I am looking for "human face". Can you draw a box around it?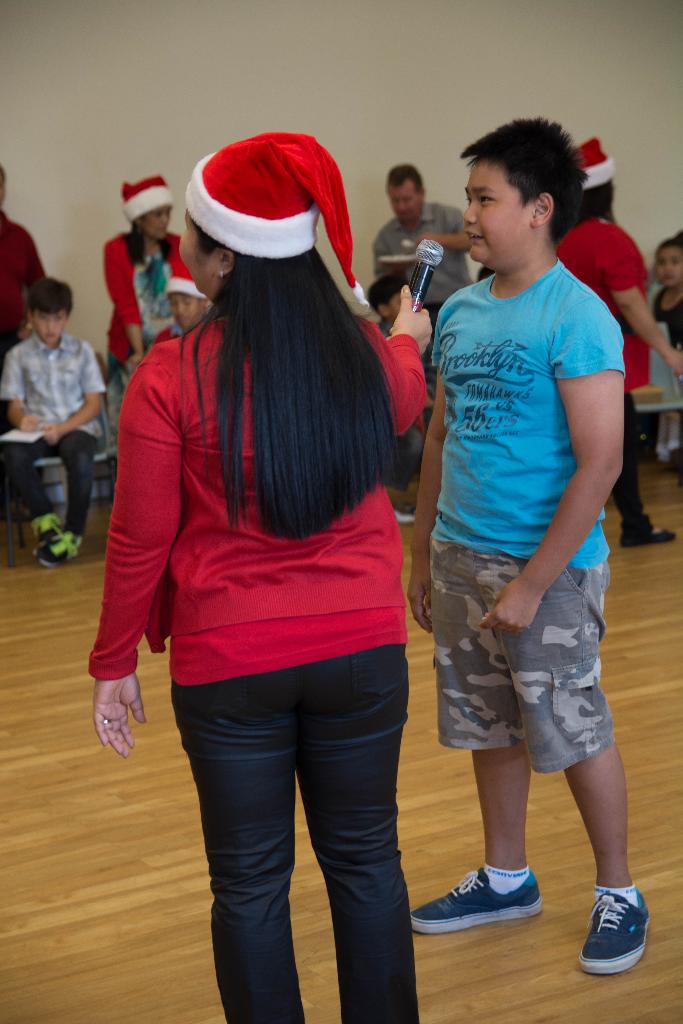
Sure, the bounding box is <region>656, 247, 682, 287</region>.
